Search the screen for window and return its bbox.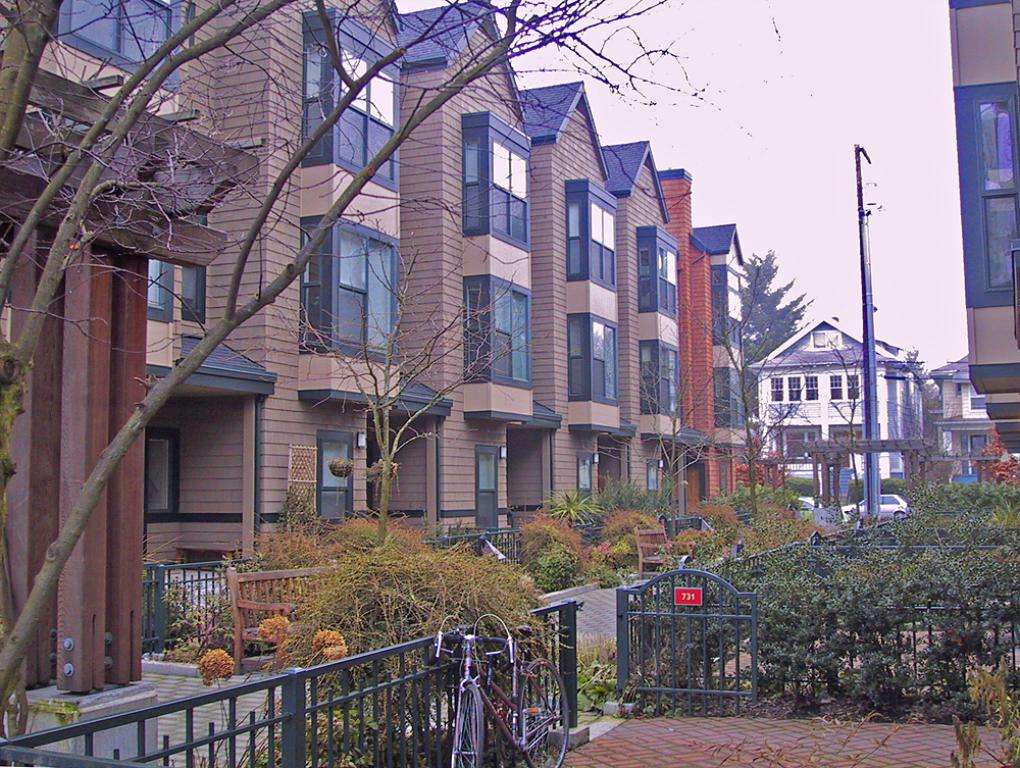
Found: crop(638, 344, 680, 416).
